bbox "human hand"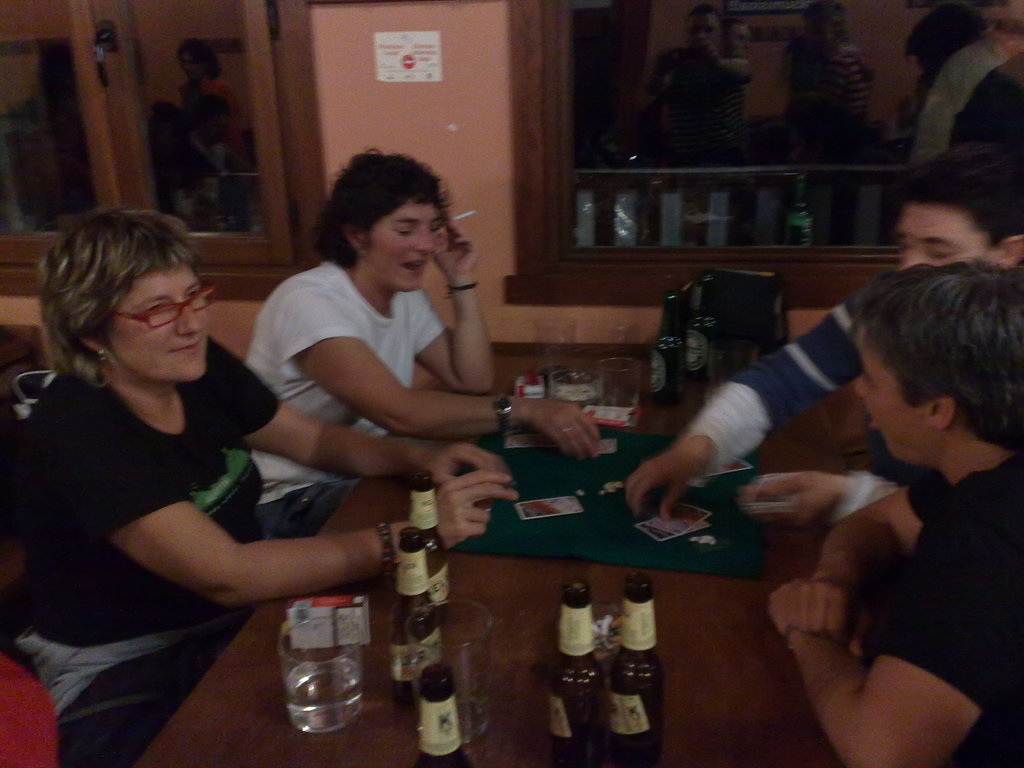
rect(434, 468, 518, 545)
